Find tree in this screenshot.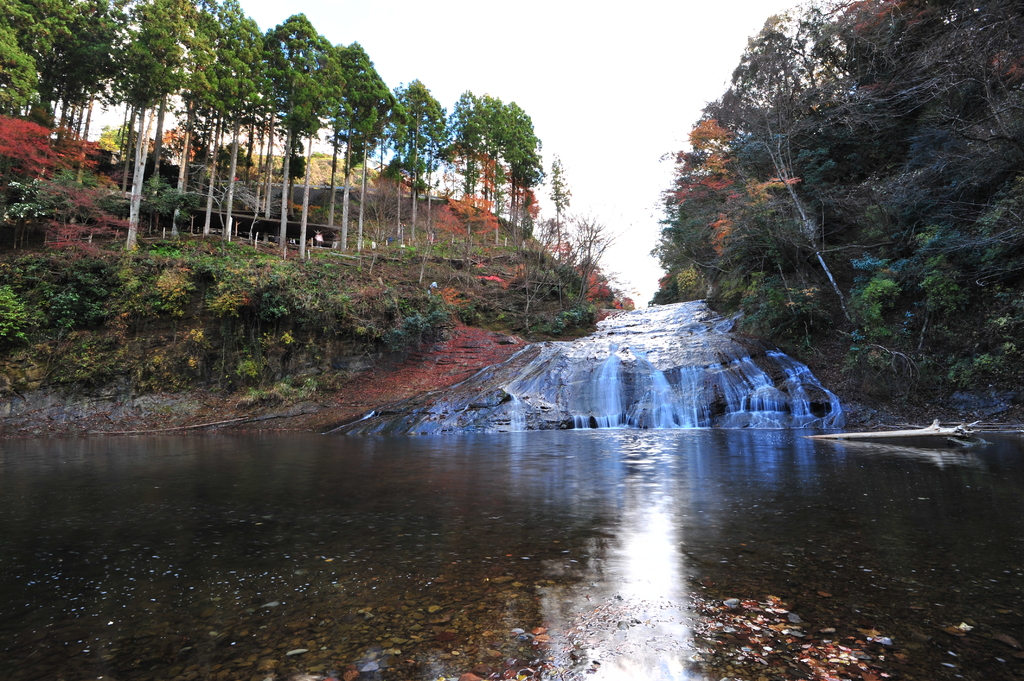
The bounding box for tree is pyautogui.locateOnScreen(525, 158, 575, 312).
